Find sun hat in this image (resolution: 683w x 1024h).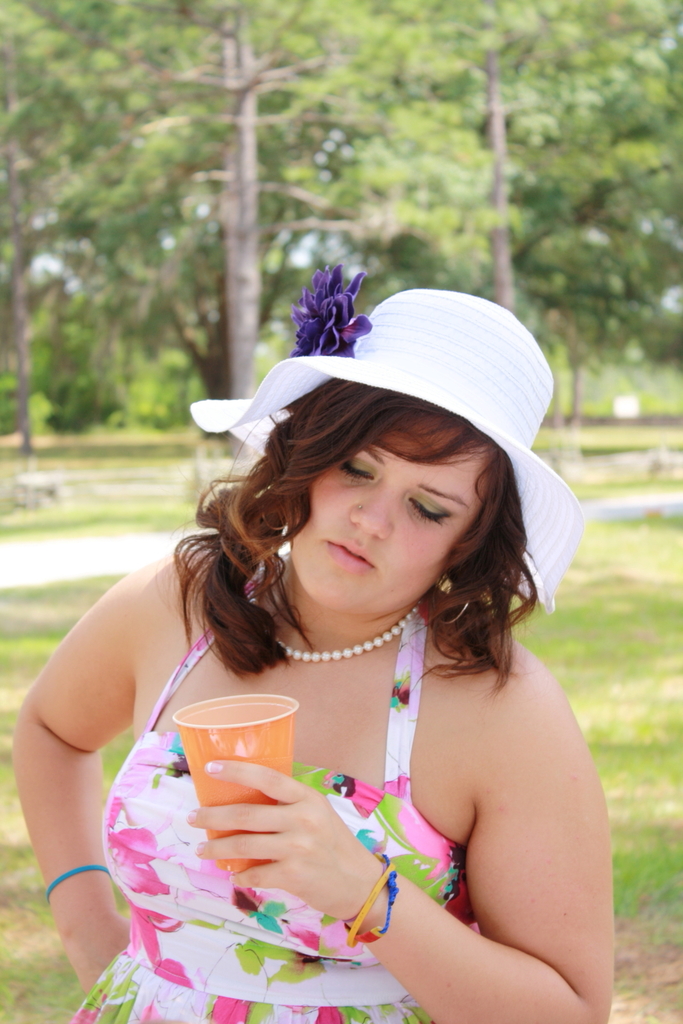
(left=185, top=259, right=588, bottom=615).
